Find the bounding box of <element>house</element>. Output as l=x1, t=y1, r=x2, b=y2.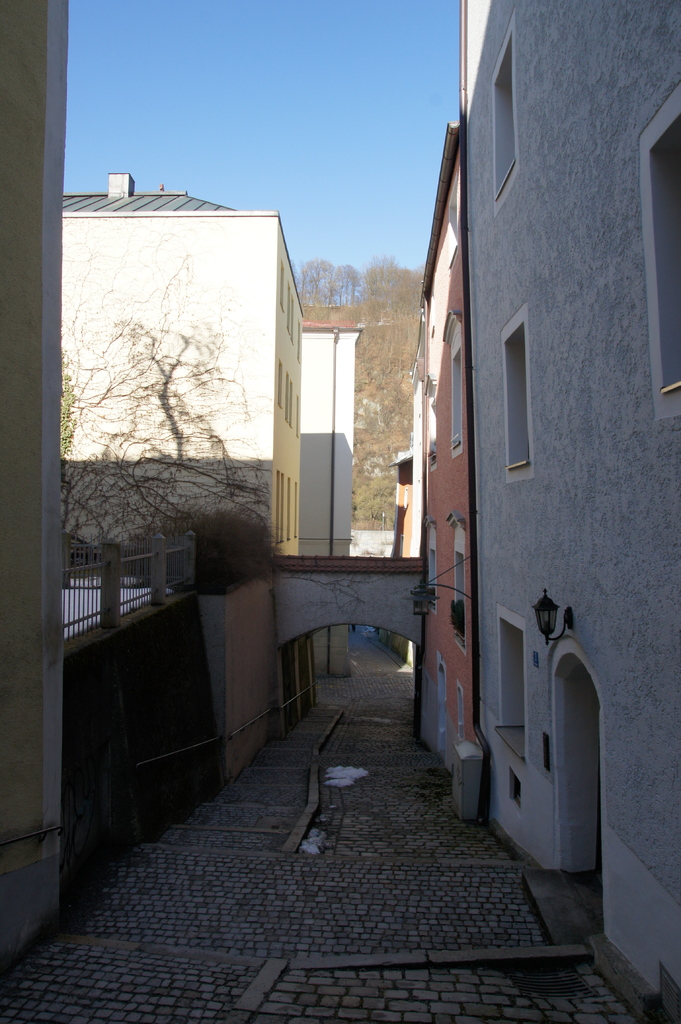
l=61, t=173, r=308, b=595.
